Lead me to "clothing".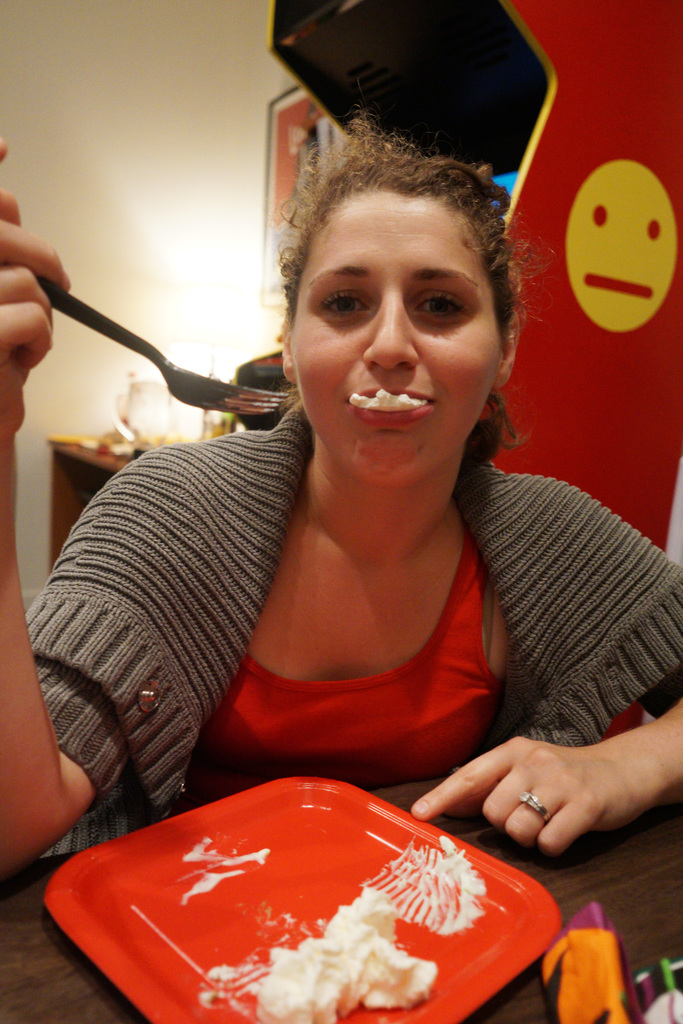
Lead to crop(58, 420, 627, 793).
